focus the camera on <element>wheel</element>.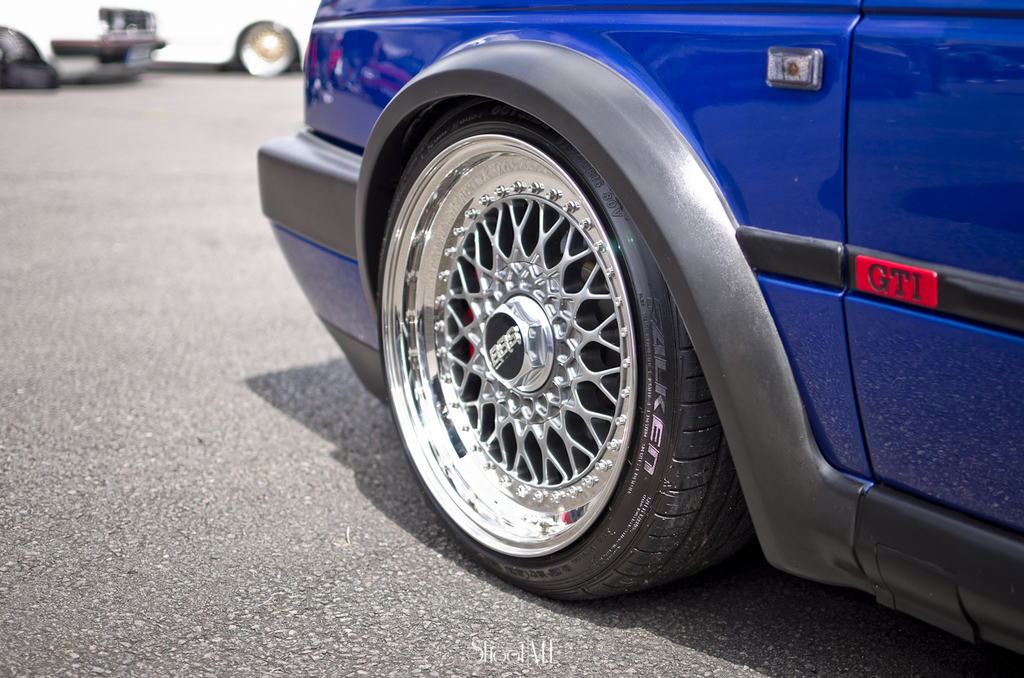
Focus region: <box>244,24,300,78</box>.
